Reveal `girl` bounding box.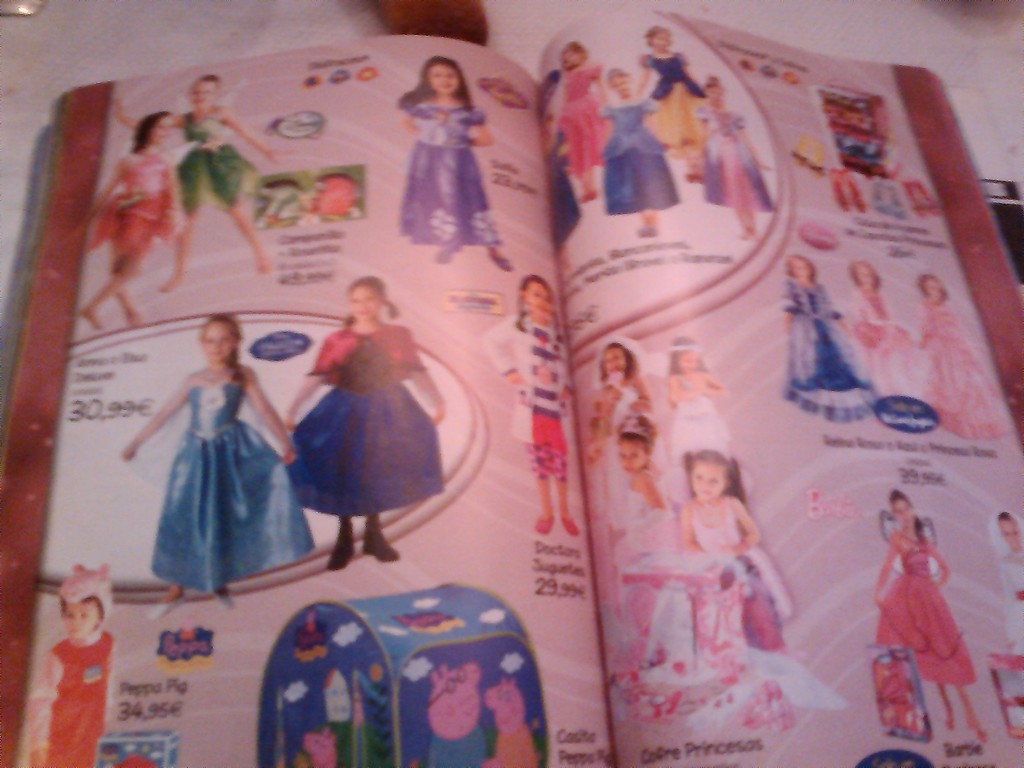
Revealed: bbox=(627, 22, 710, 176).
